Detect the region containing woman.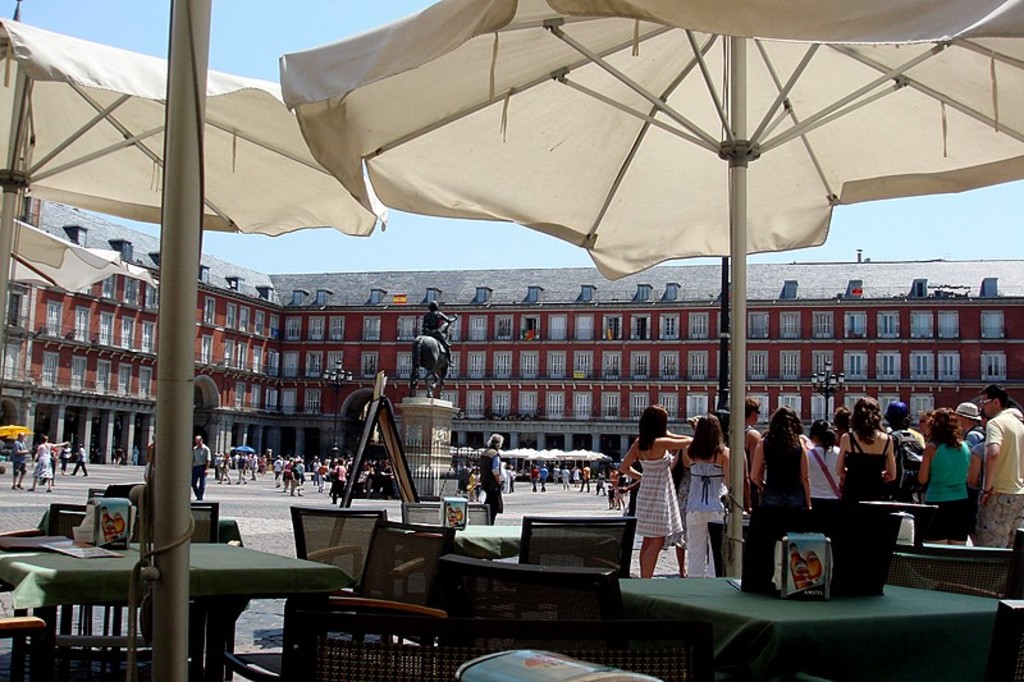
box(833, 394, 897, 507).
